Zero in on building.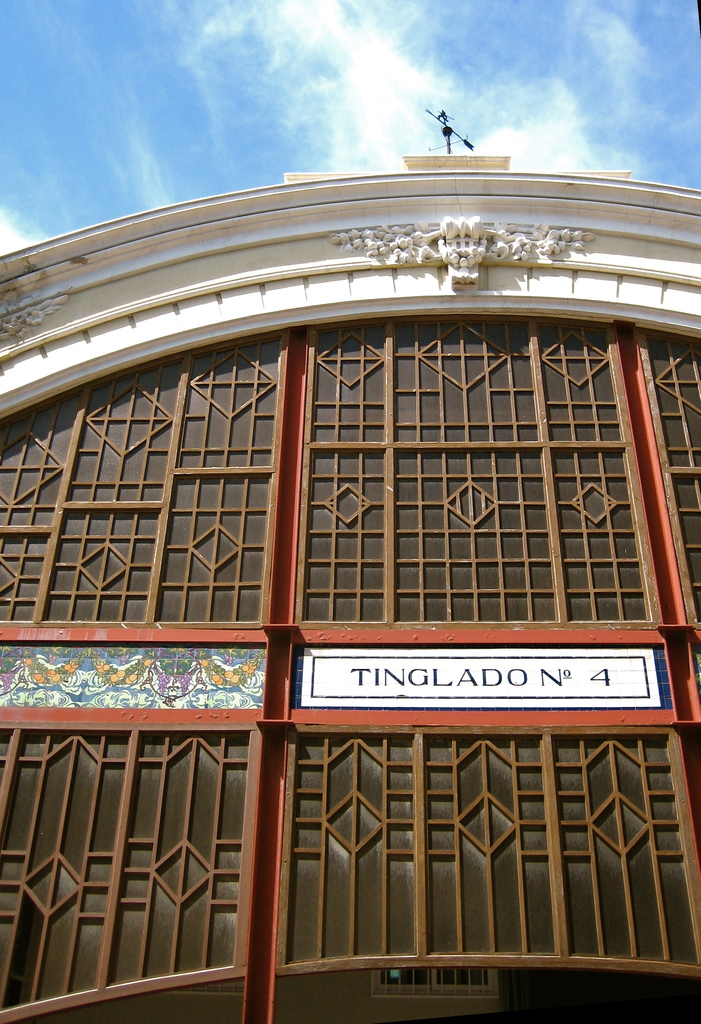
Zeroed in: detection(0, 147, 700, 1023).
